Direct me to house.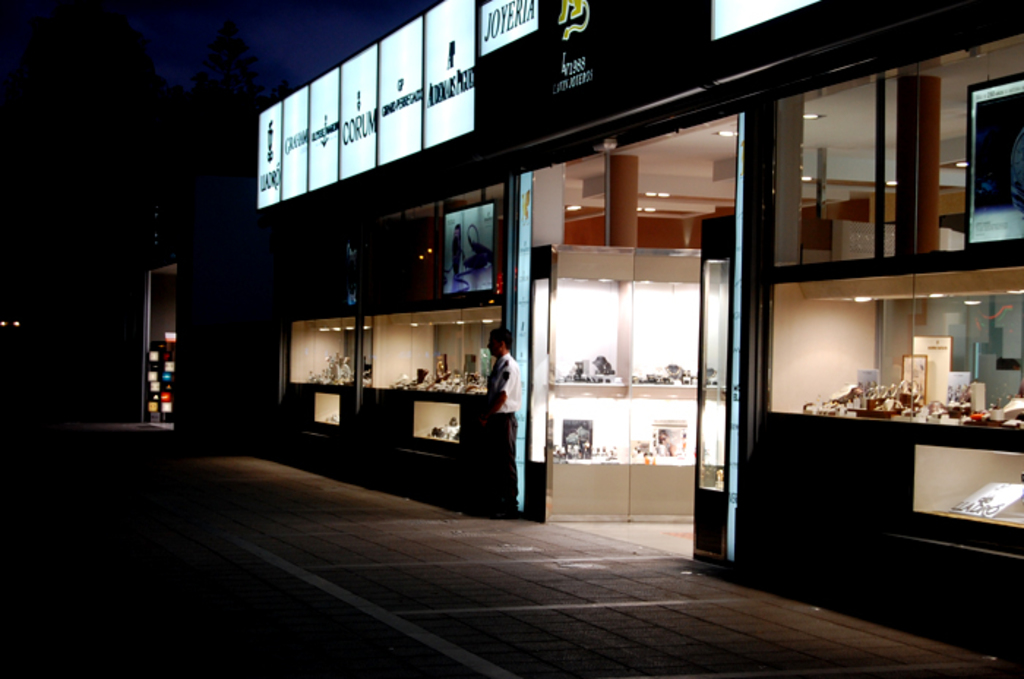
Direction: {"x1": 139, "y1": 0, "x2": 996, "y2": 601}.
